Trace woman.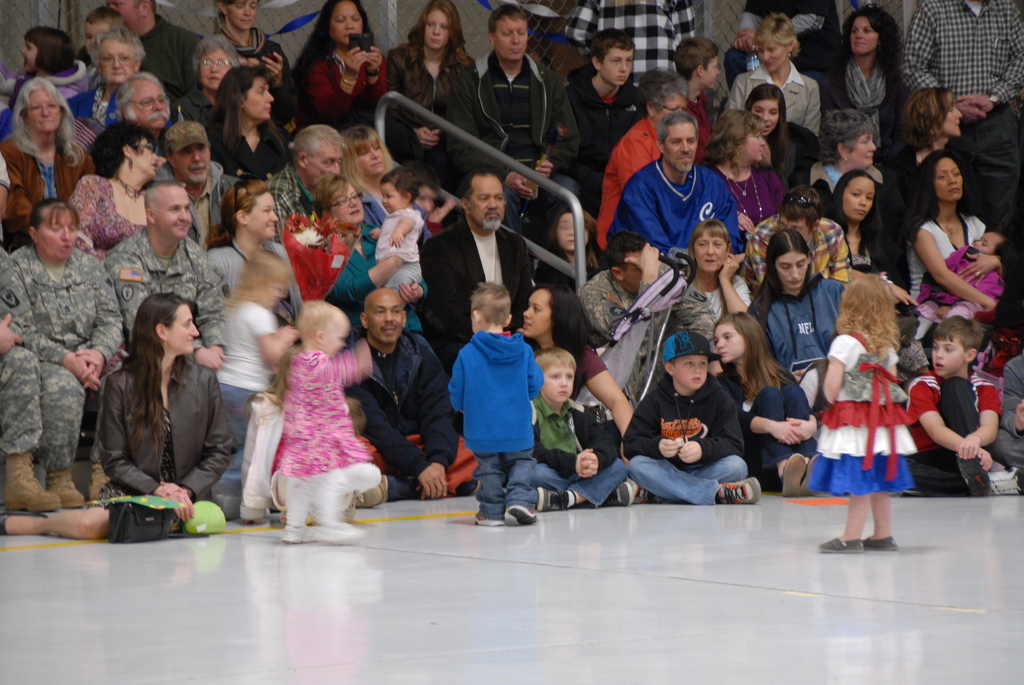
Traced to Rect(593, 70, 692, 260).
